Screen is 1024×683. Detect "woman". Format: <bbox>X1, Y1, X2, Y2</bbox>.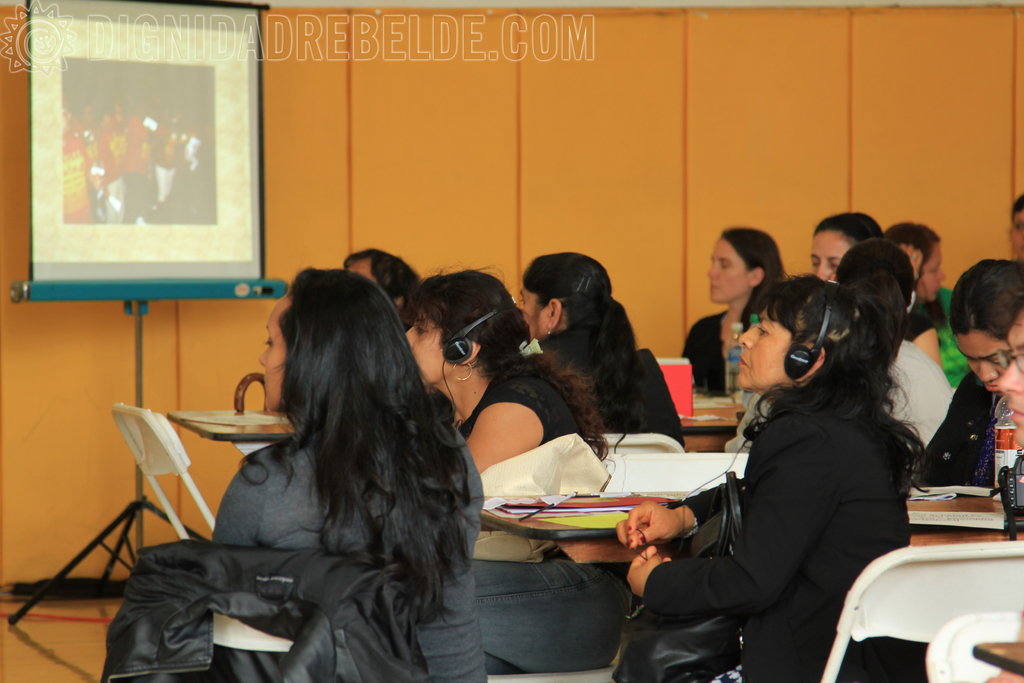
<bbox>337, 242, 426, 308</bbox>.
